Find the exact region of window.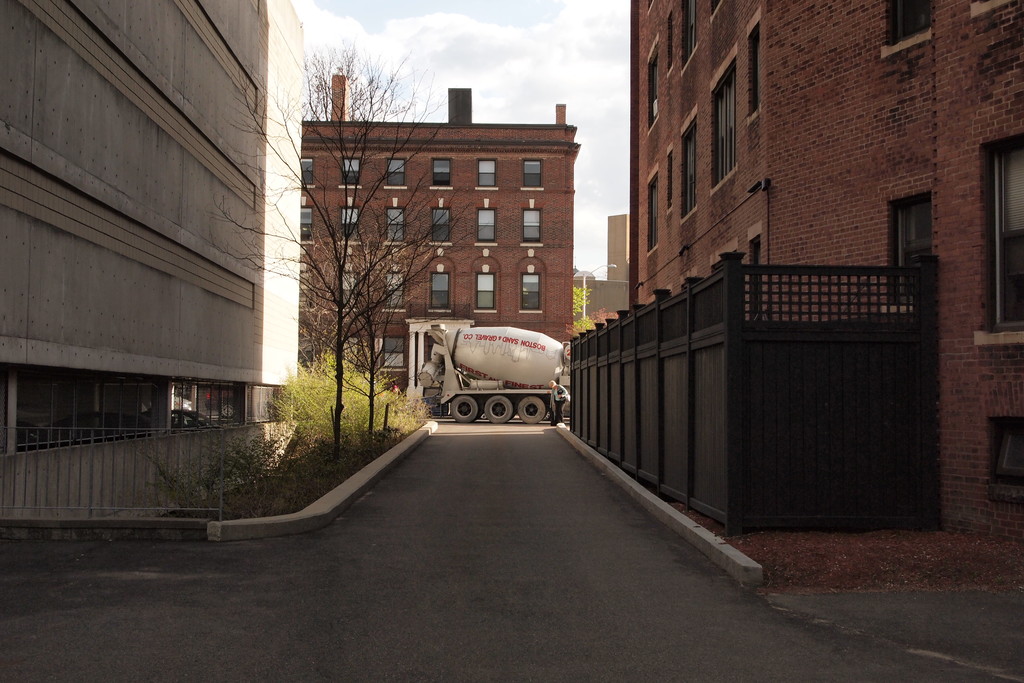
Exact region: 340,206,362,246.
